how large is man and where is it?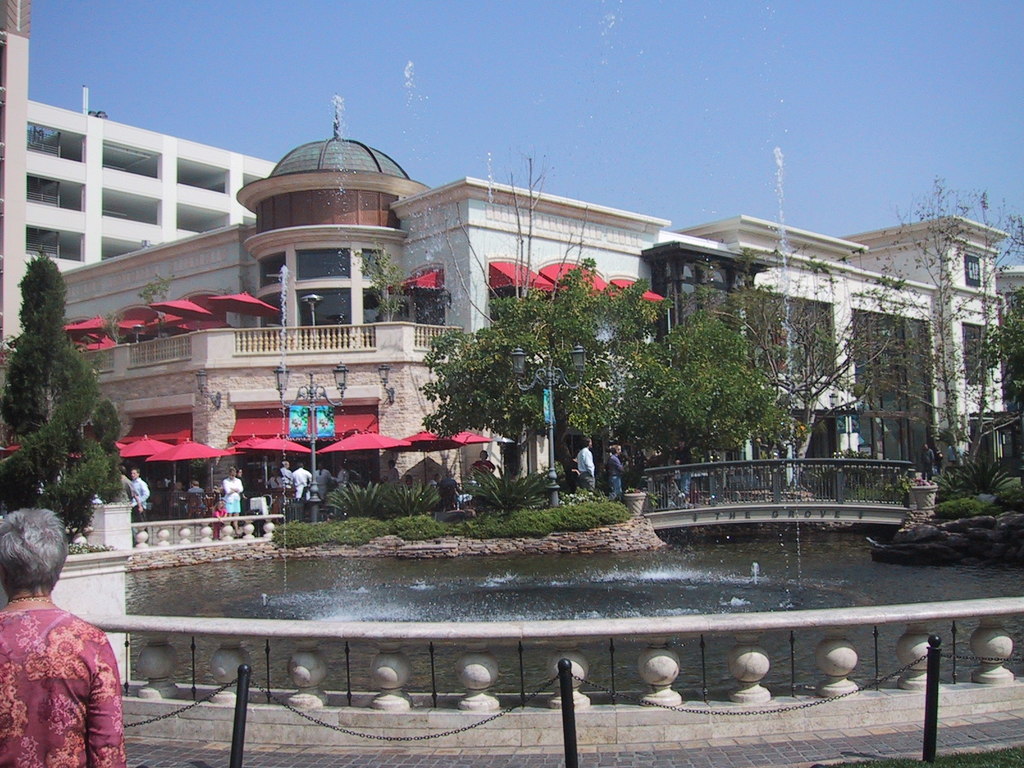
Bounding box: x1=280 y1=461 x2=291 y2=491.
